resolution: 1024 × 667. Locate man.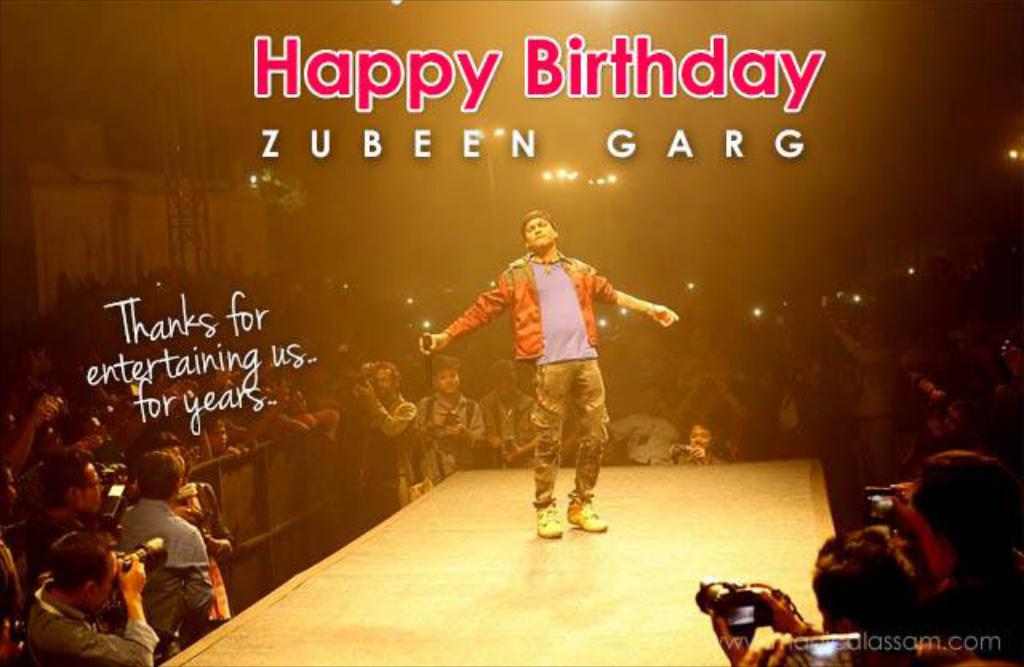
bbox(914, 453, 1022, 665).
